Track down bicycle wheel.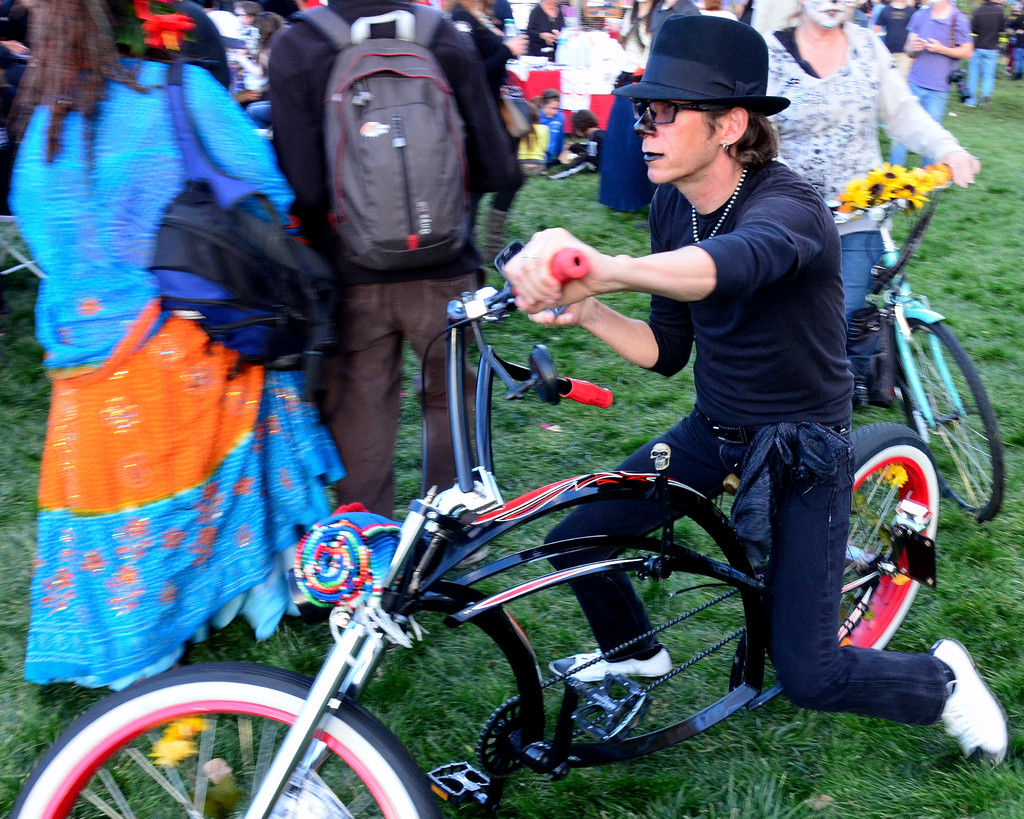
Tracked to locate(835, 416, 937, 651).
